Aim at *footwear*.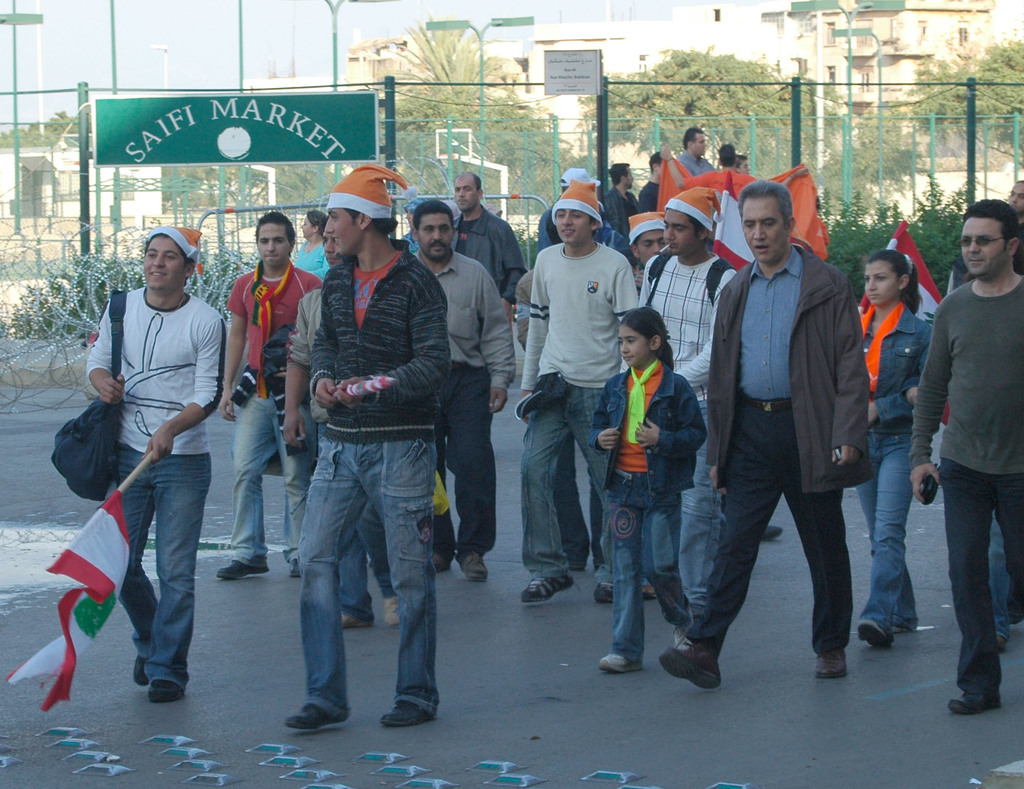
Aimed at l=384, t=596, r=396, b=626.
